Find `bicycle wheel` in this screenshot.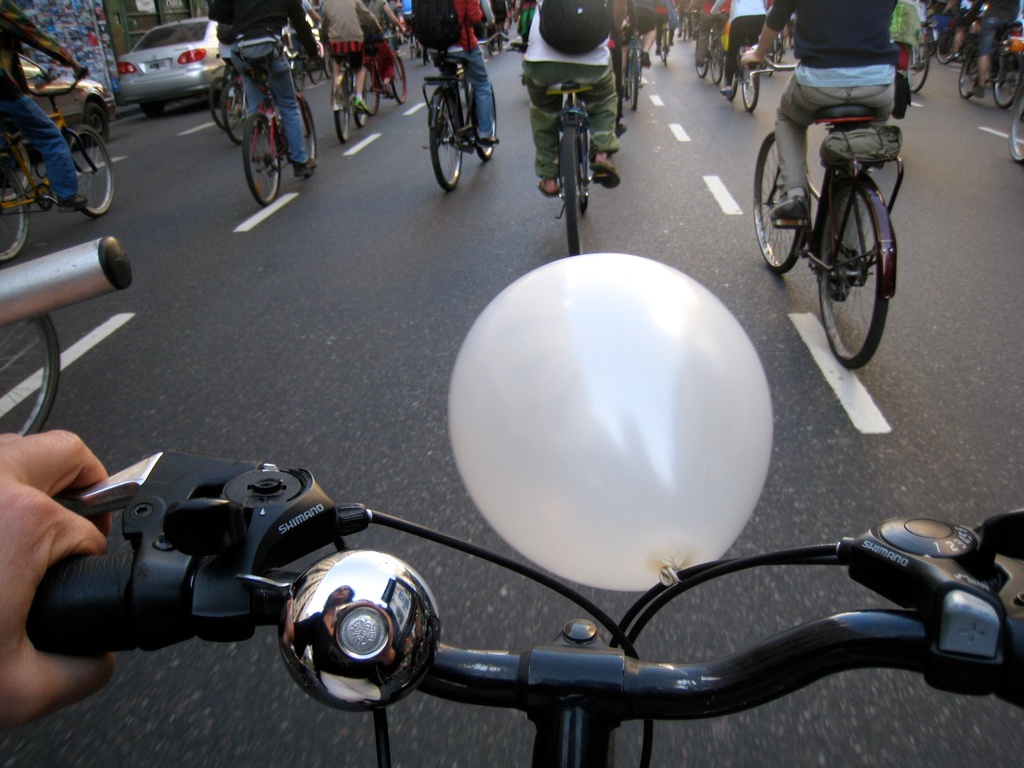
The bounding box for `bicycle wheel` is l=328, t=76, r=352, b=143.
